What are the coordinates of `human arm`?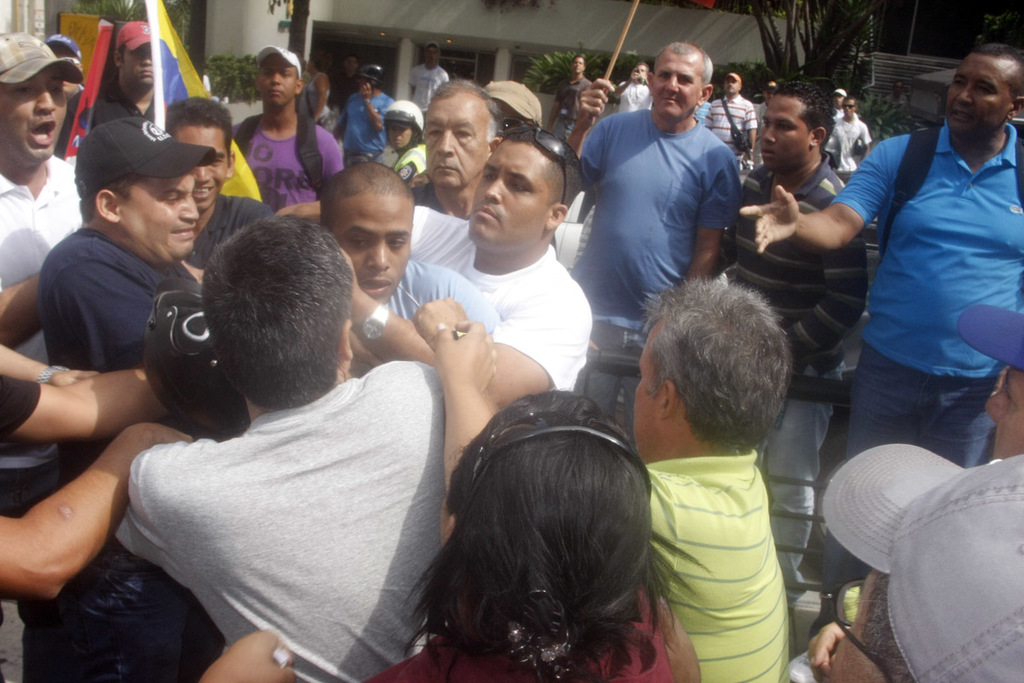
(x1=0, y1=342, x2=98, y2=392).
